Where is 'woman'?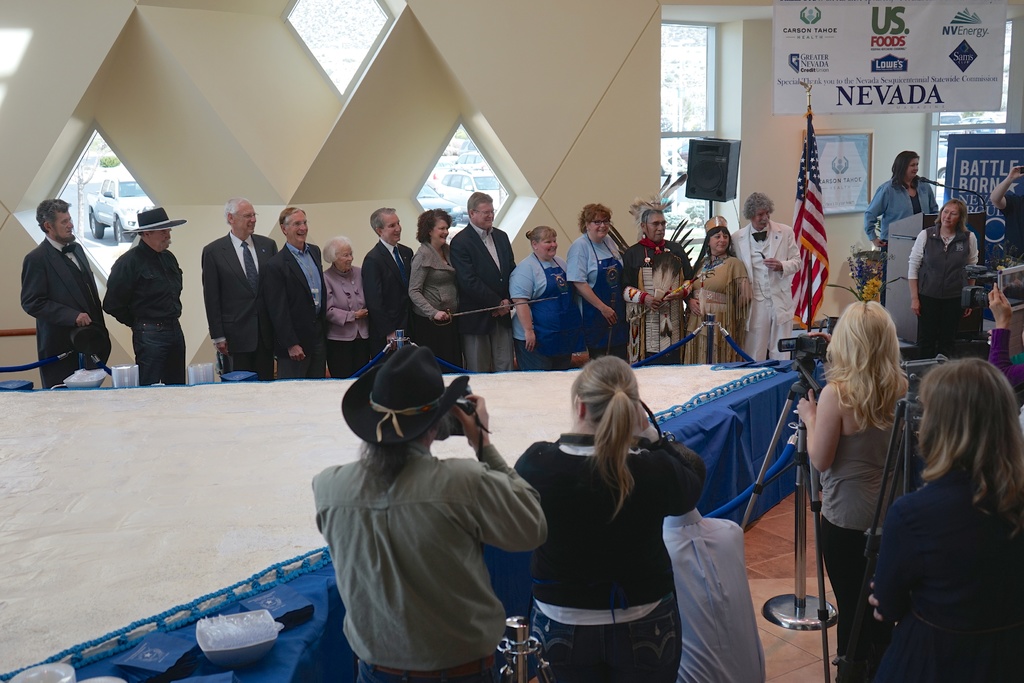
detection(870, 356, 1023, 682).
